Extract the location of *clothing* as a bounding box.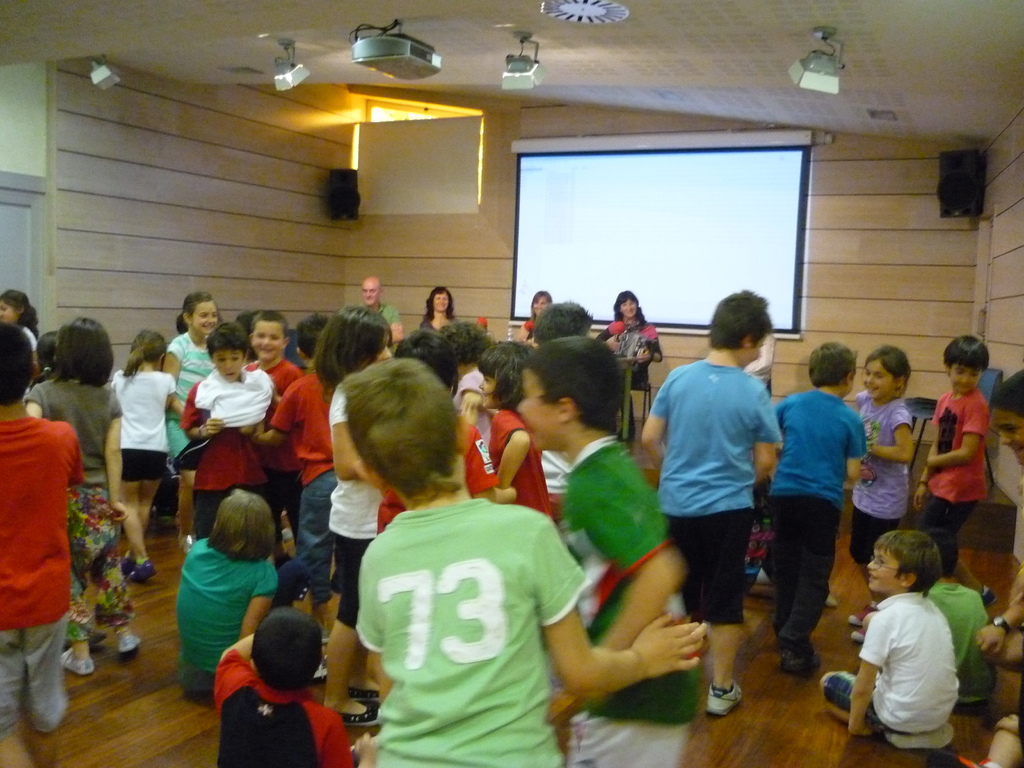
box(774, 389, 867, 504).
